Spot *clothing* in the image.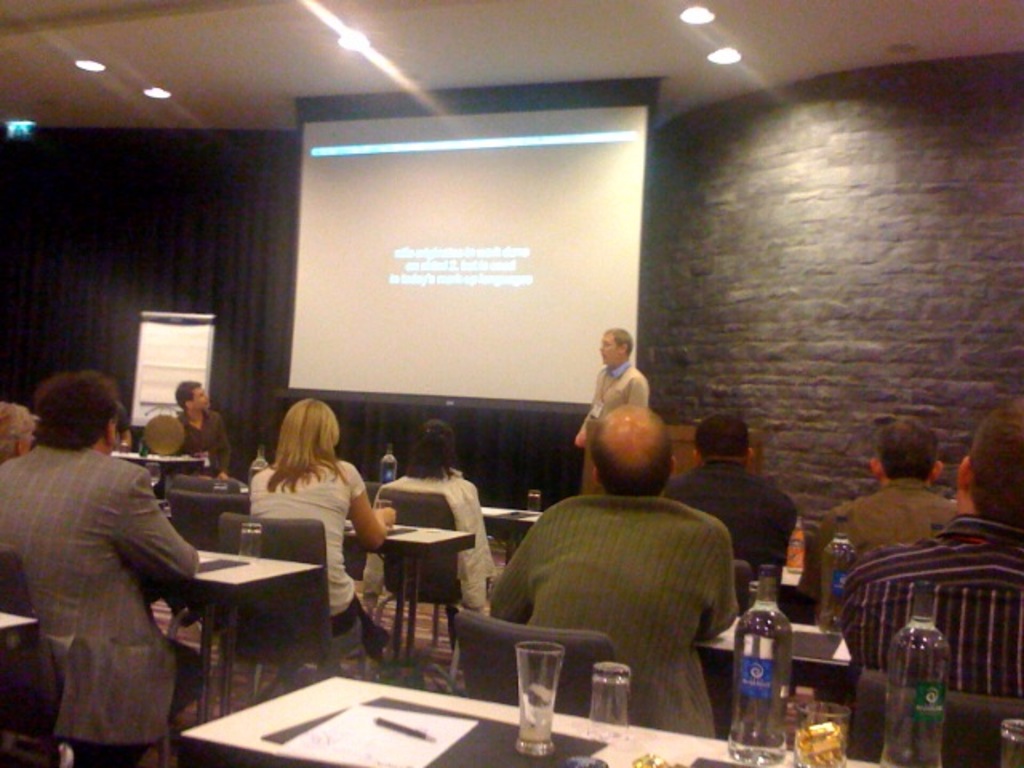
*clothing* found at select_region(806, 472, 962, 605).
